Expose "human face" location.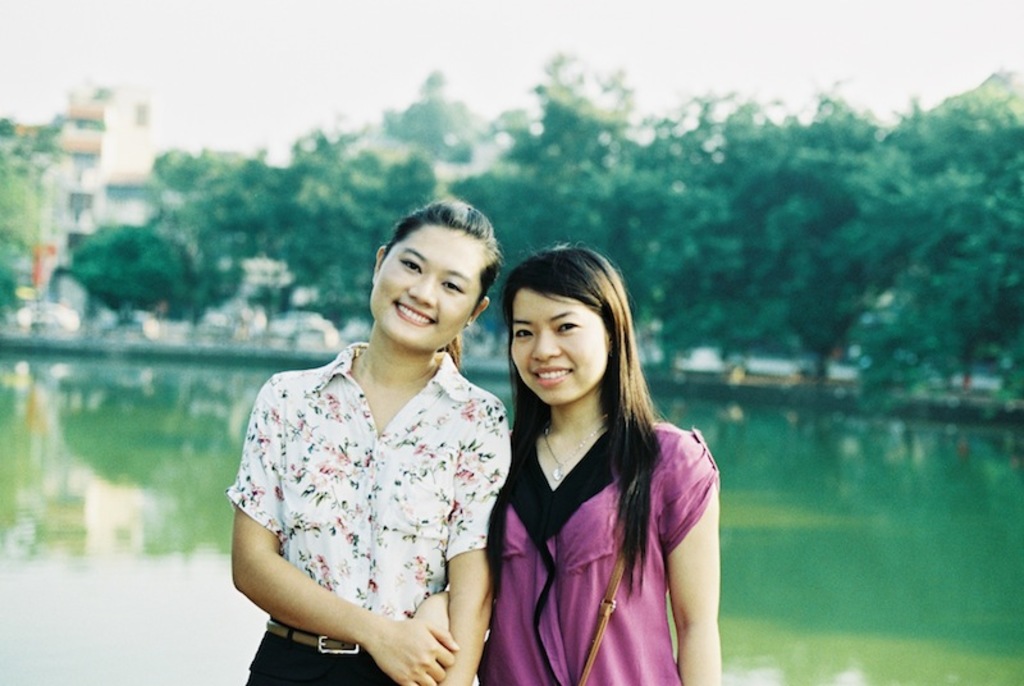
Exposed at bbox=[509, 291, 612, 402].
